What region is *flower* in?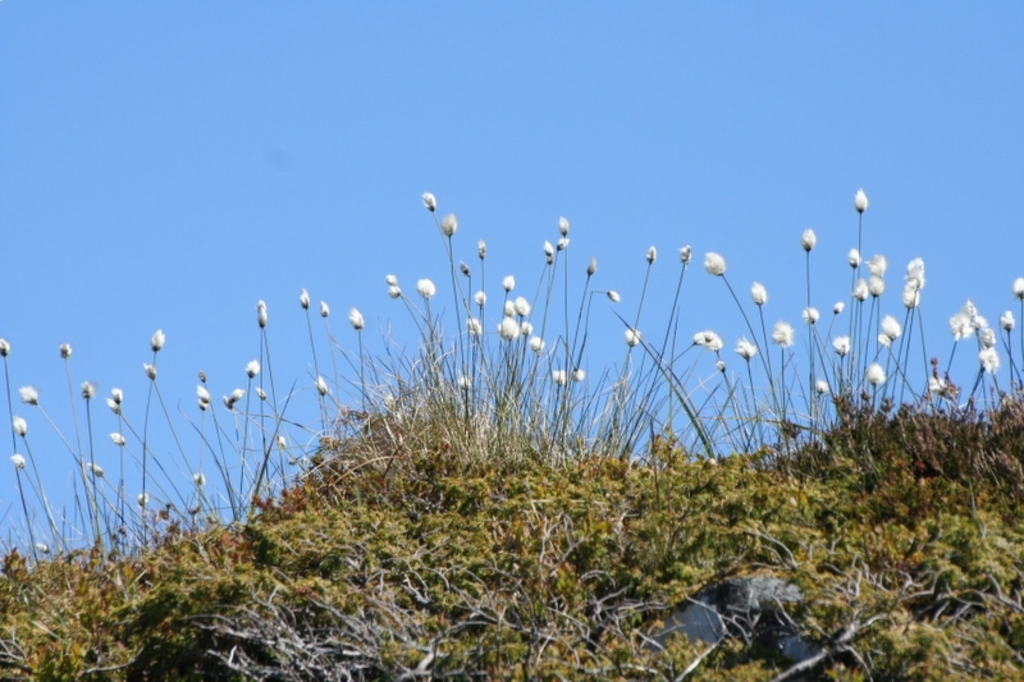
bbox(388, 274, 396, 282).
